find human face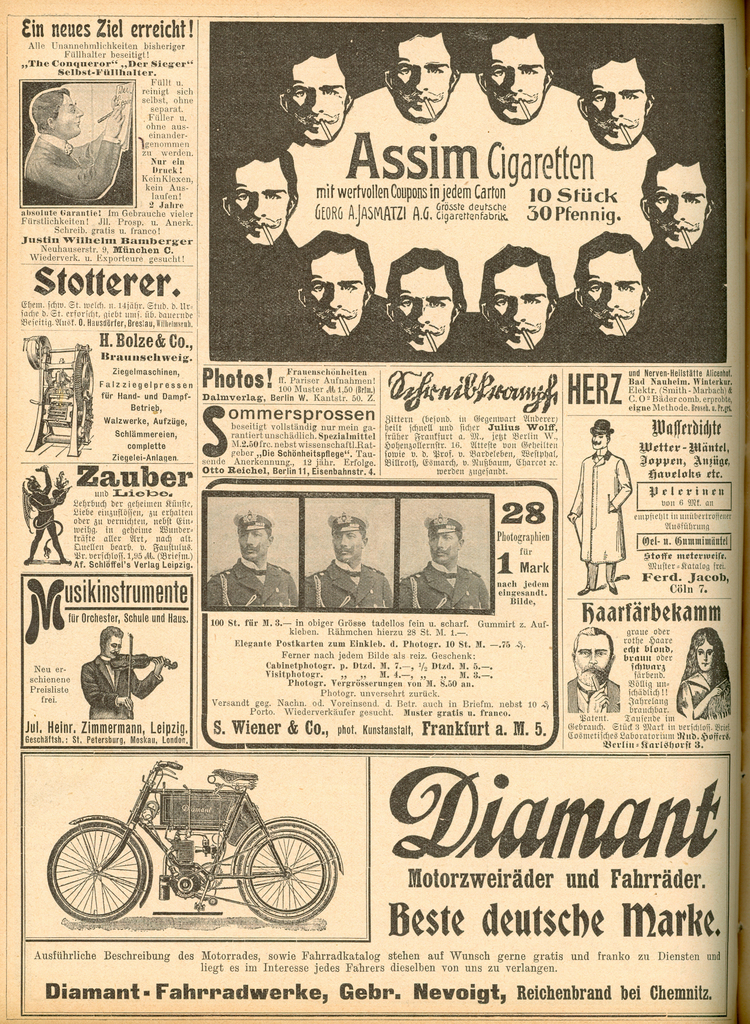
(234,162,290,248)
